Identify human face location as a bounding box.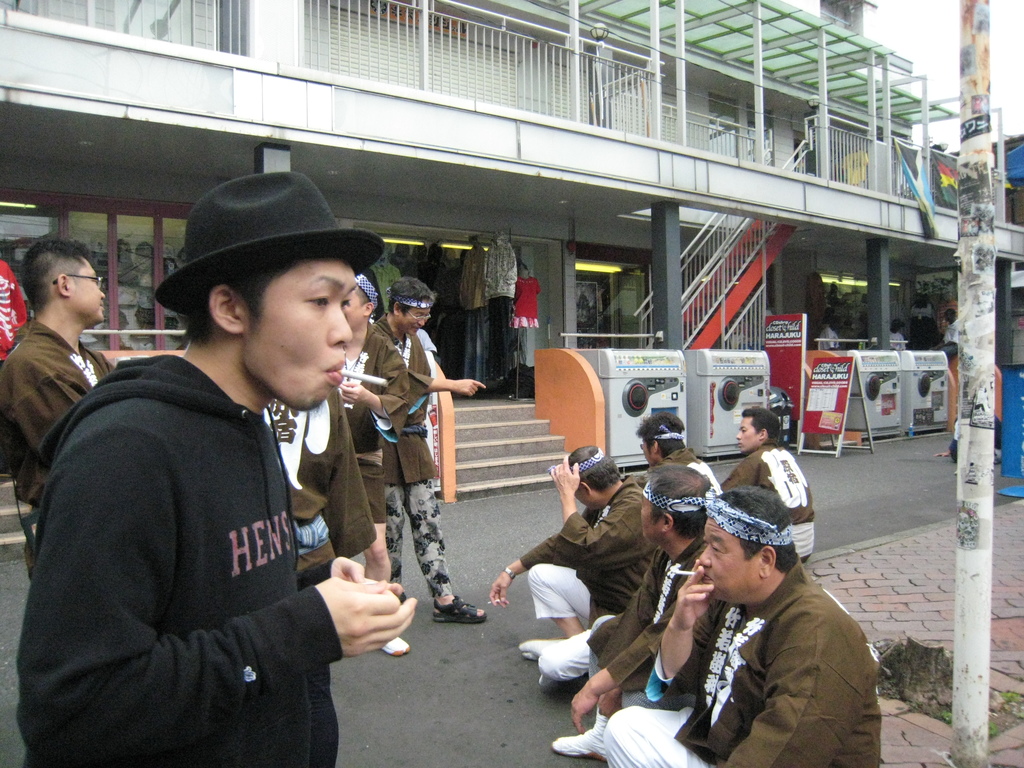
(left=642, top=503, right=659, bottom=545).
